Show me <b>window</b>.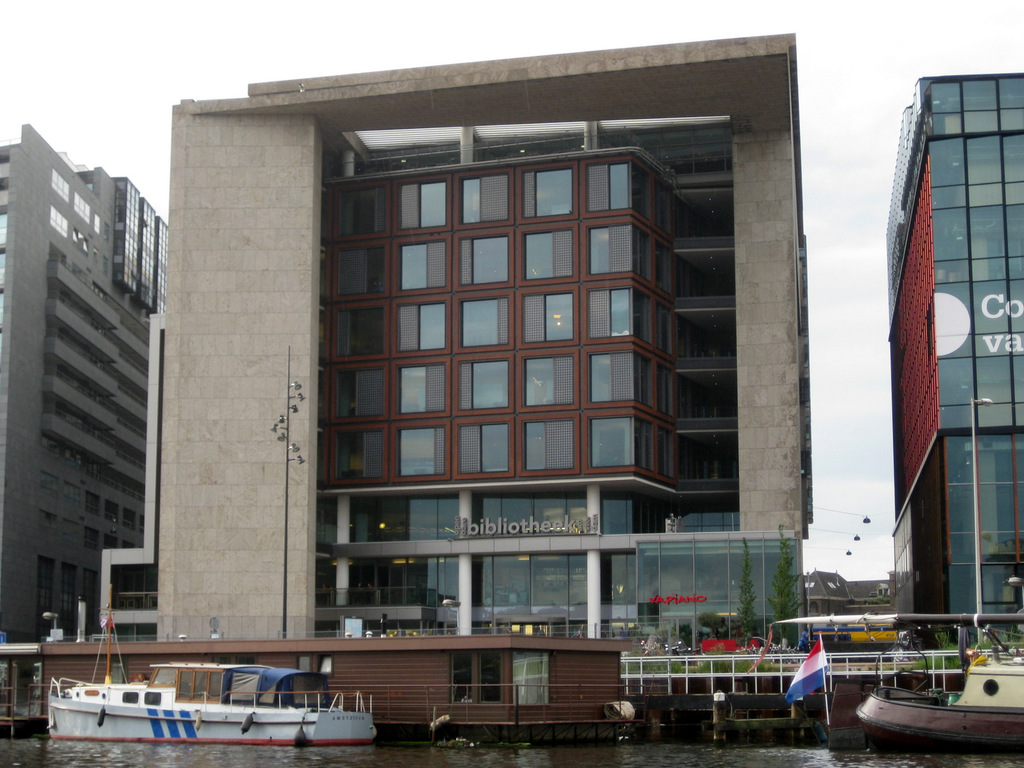
<b>window</b> is here: bbox=(459, 344, 514, 415).
